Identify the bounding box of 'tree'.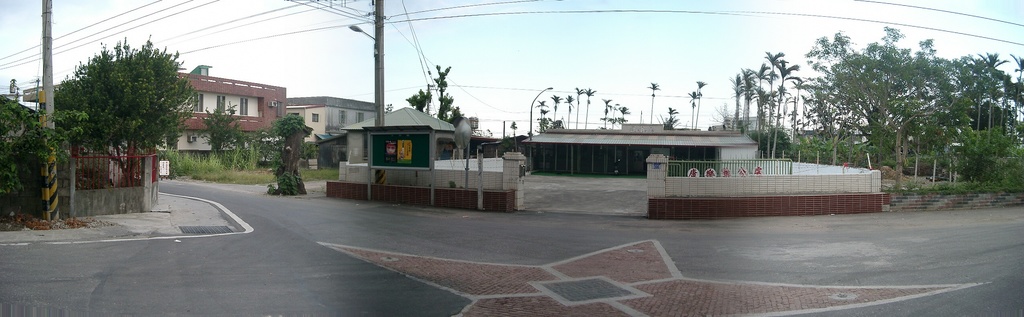
BBox(250, 110, 312, 162).
